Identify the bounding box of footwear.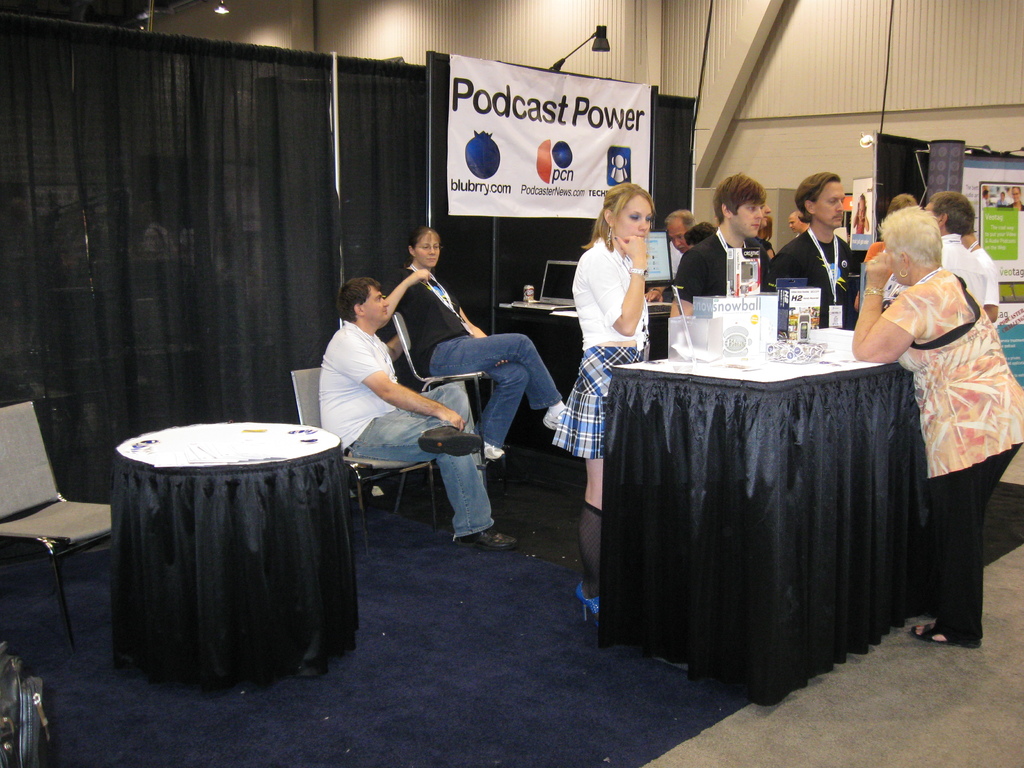
Rect(580, 590, 609, 623).
